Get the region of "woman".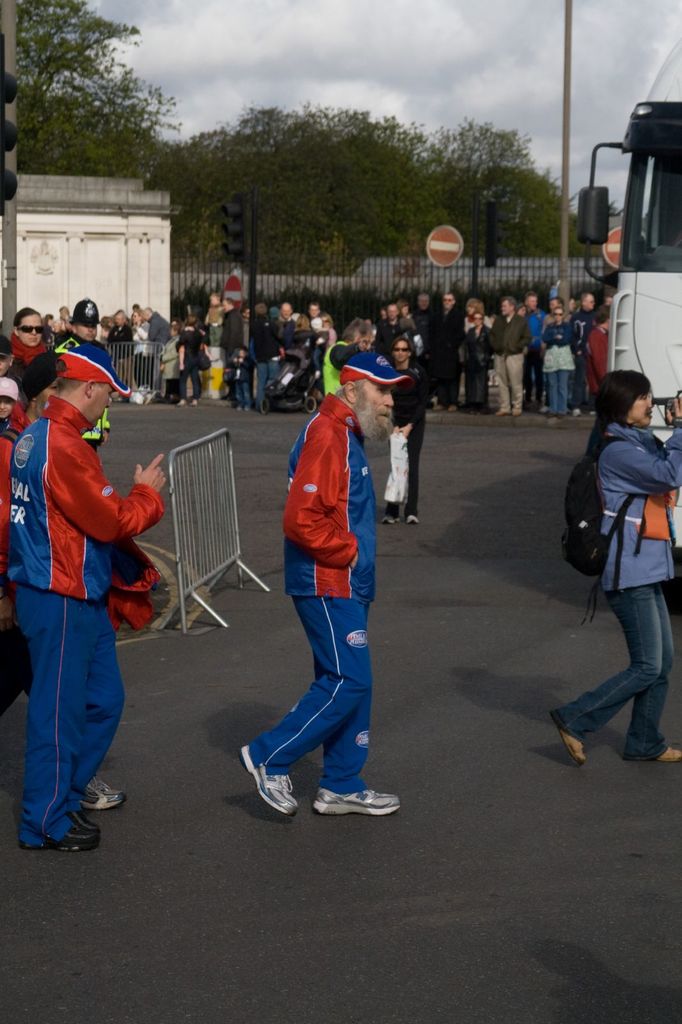
detection(155, 322, 184, 396).
